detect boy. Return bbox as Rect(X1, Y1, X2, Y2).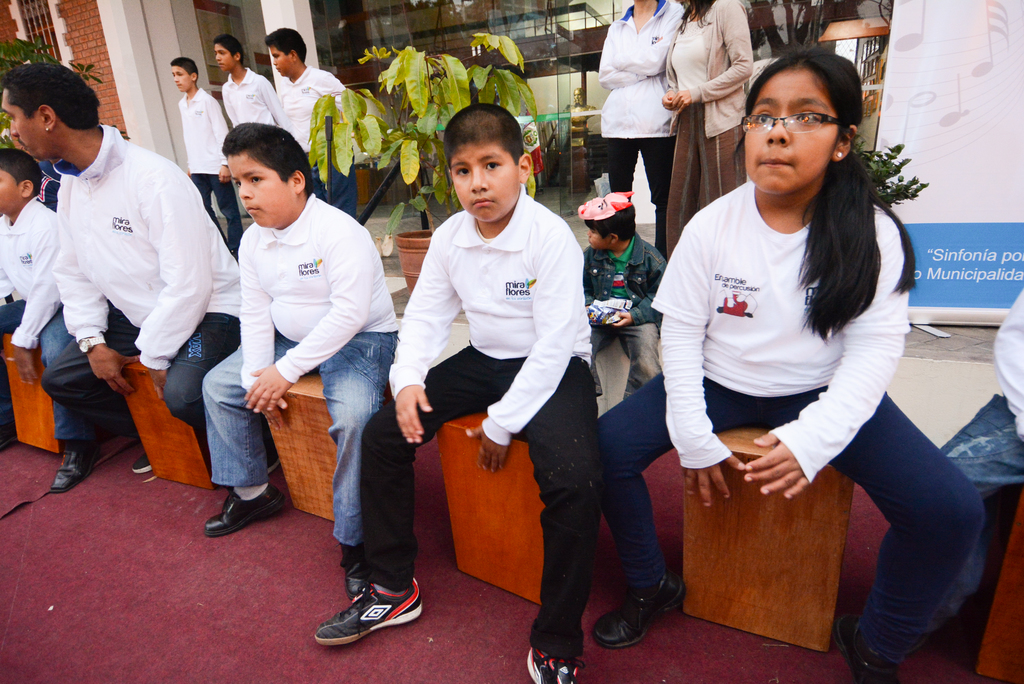
Rect(191, 124, 405, 603).
